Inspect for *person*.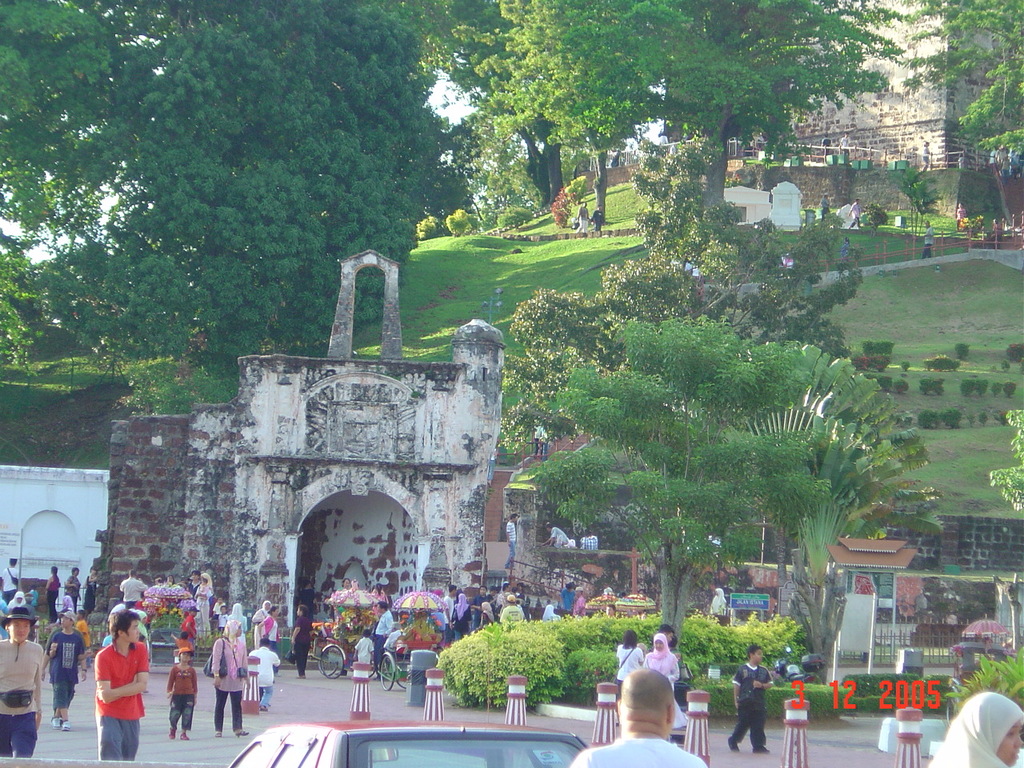
Inspection: <bbox>658, 622, 680, 662</bbox>.
